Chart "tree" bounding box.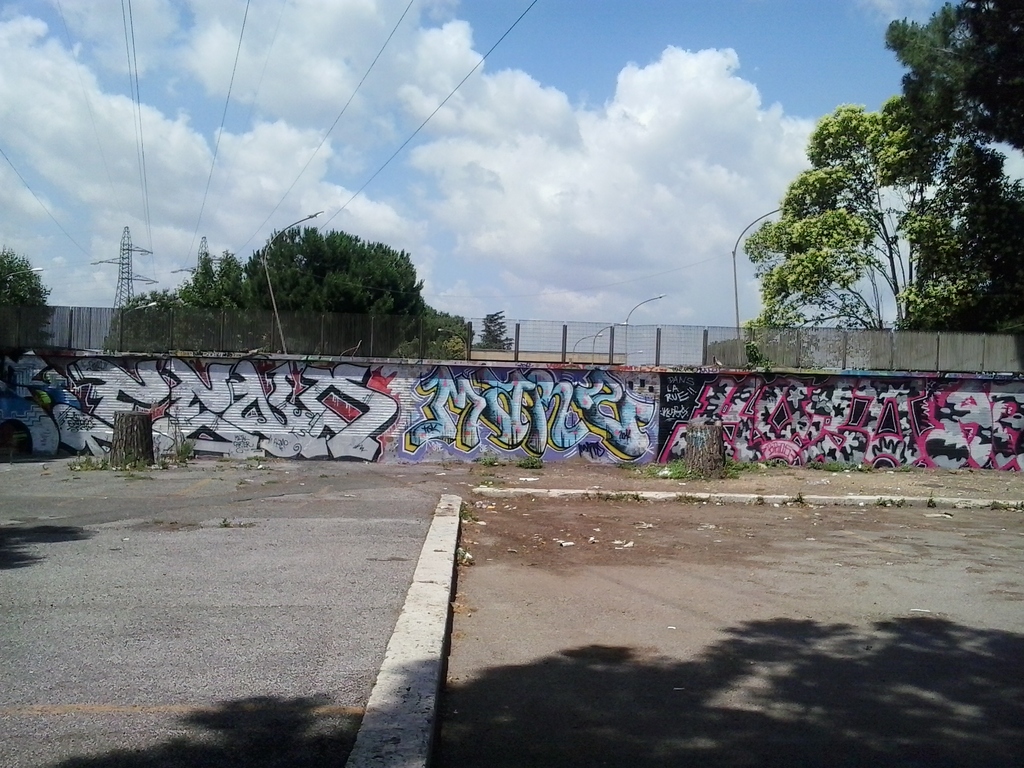
Charted: 474/307/516/358.
